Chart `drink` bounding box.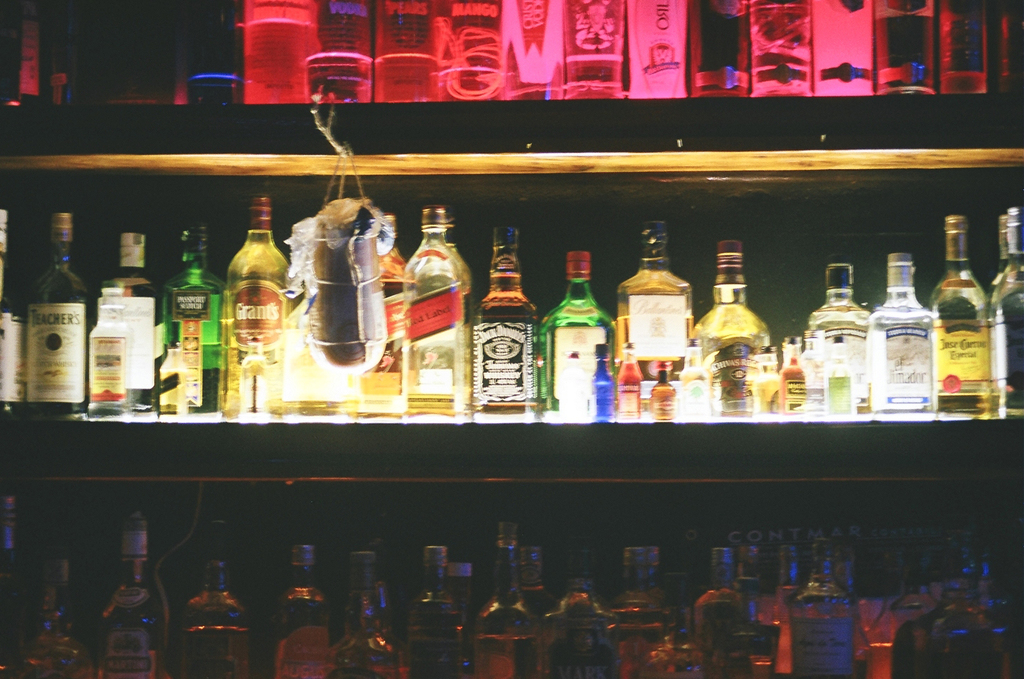
Charted: bbox=[540, 357, 617, 407].
